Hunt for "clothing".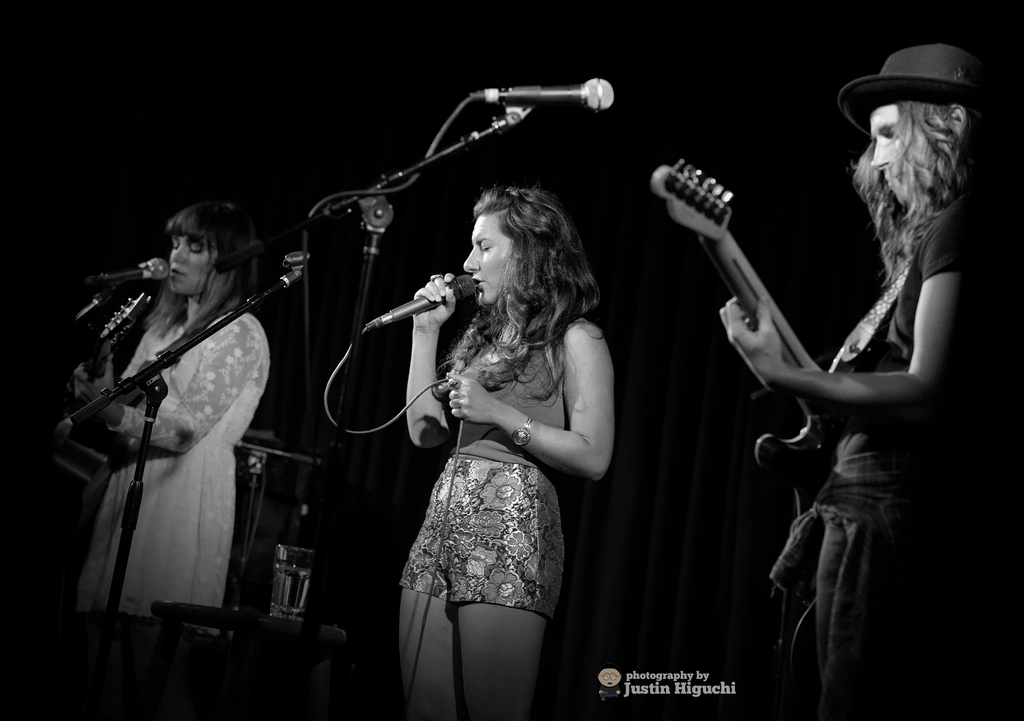
Hunted down at [68, 305, 269, 638].
